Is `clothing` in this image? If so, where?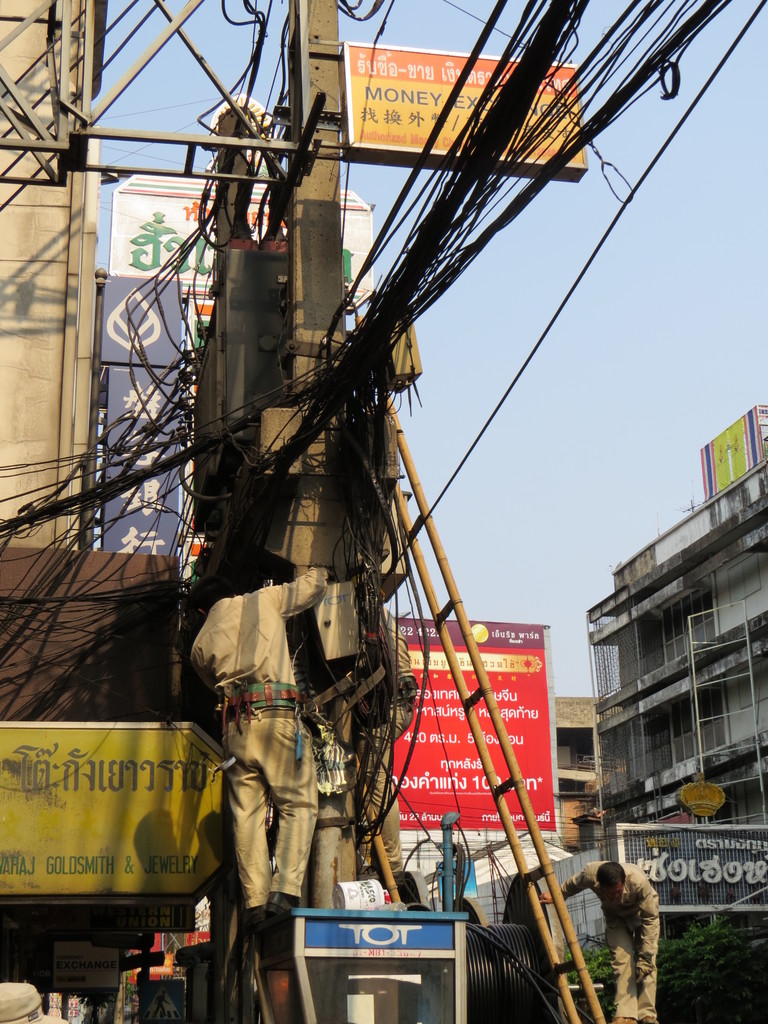
Yes, at bbox(563, 862, 668, 1011).
